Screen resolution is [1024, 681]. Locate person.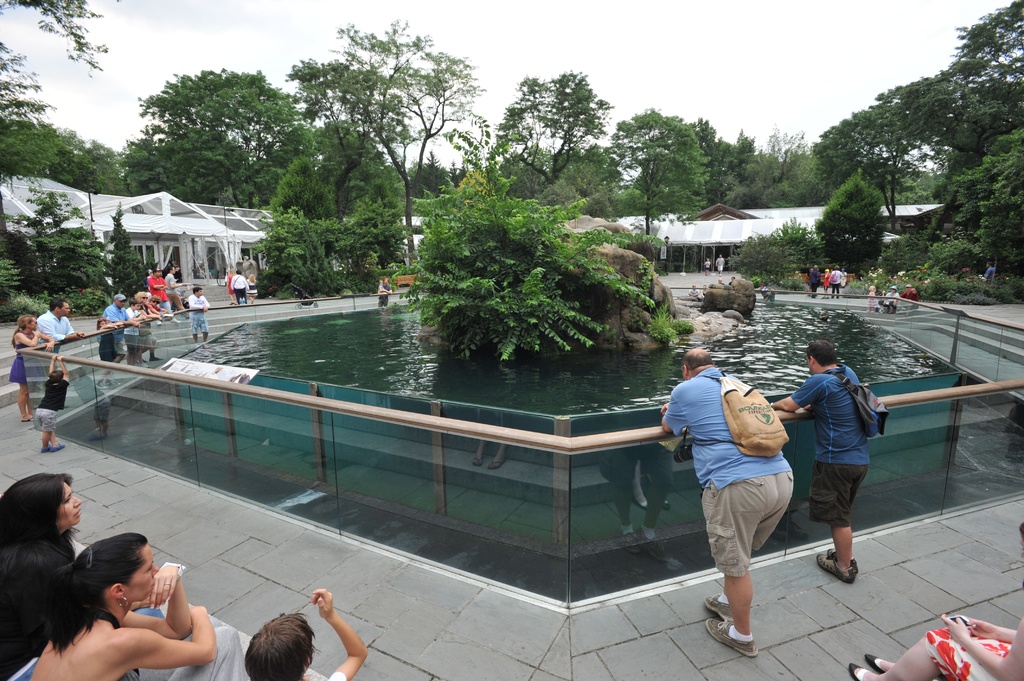
[165, 265, 191, 324].
